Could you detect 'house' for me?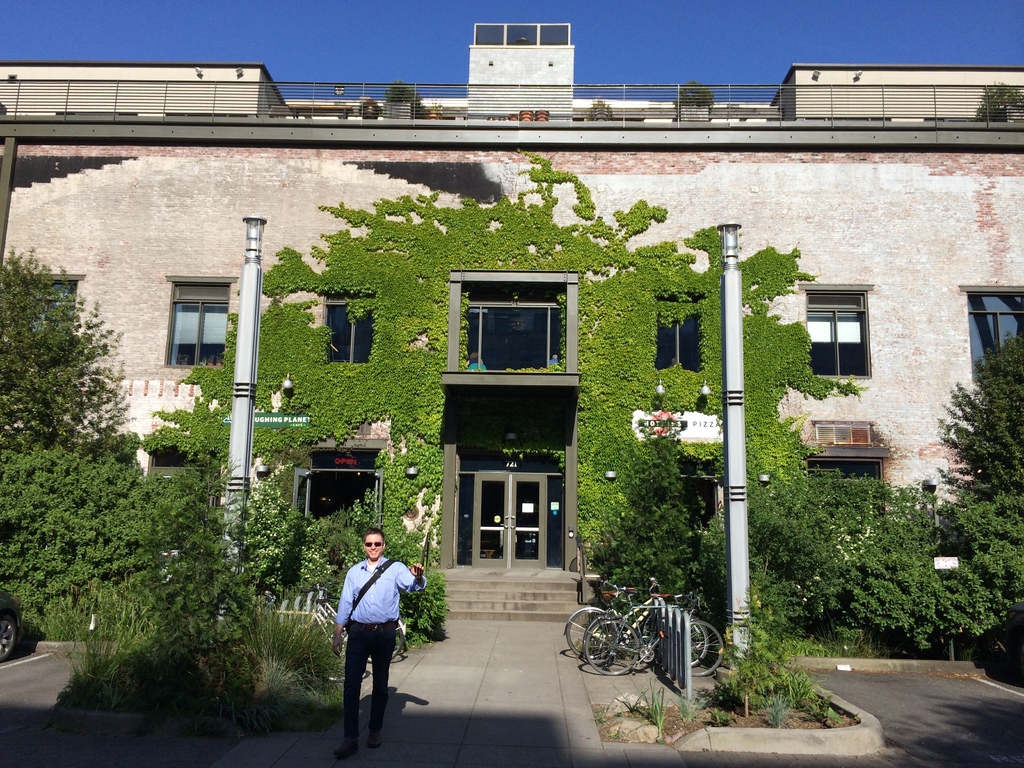
Detection result: box(0, 20, 1023, 617).
